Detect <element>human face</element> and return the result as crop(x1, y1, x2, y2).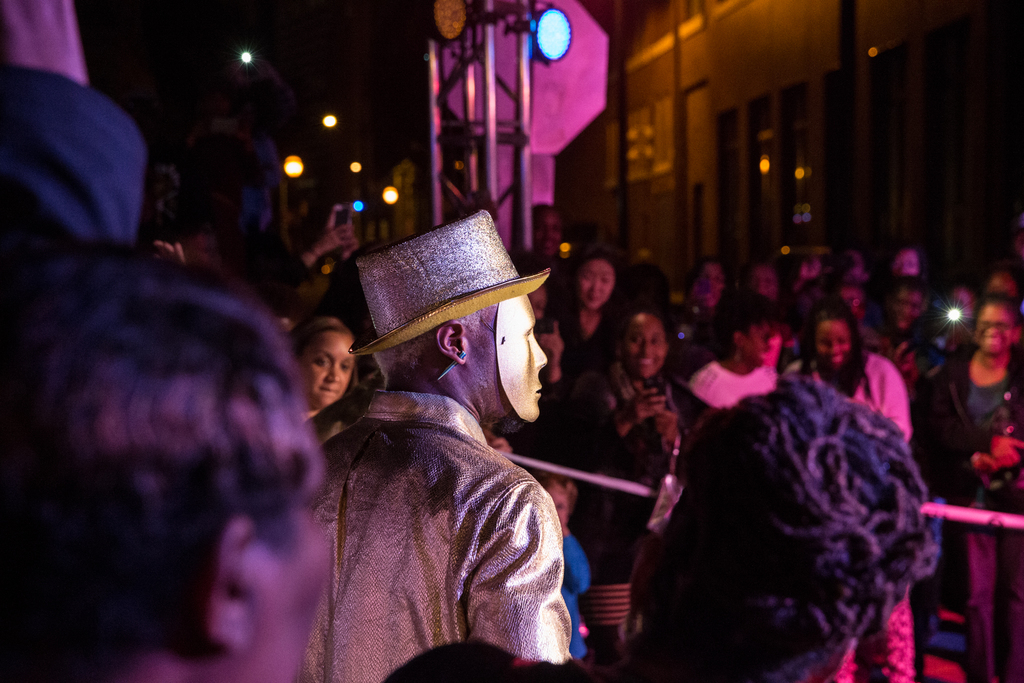
crop(628, 319, 671, 381).
